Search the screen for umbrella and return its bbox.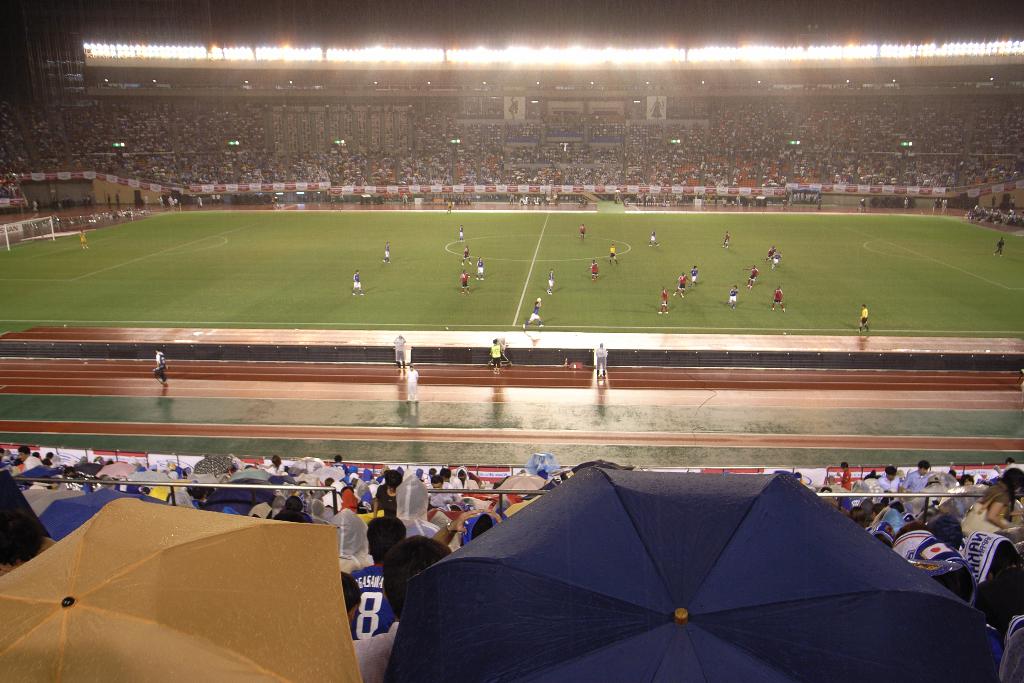
Found: 936:484:1021:518.
